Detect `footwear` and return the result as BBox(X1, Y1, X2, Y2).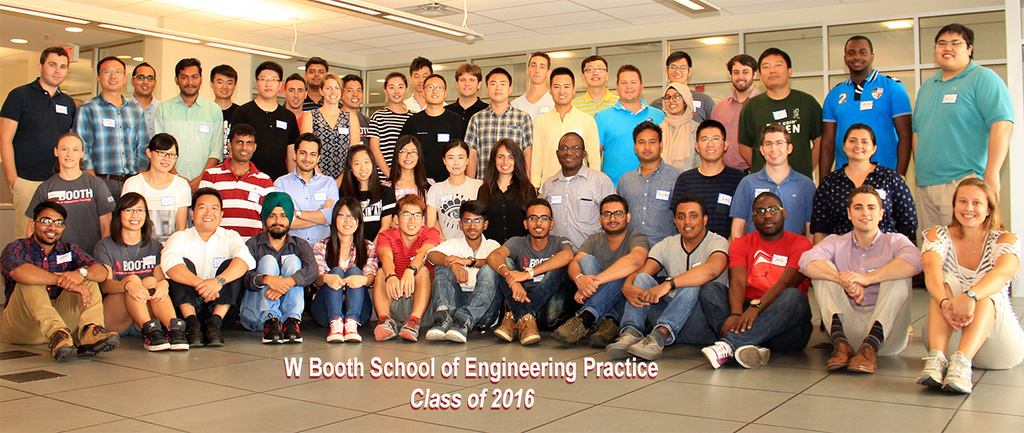
BBox(330, 320, 343, 342).
